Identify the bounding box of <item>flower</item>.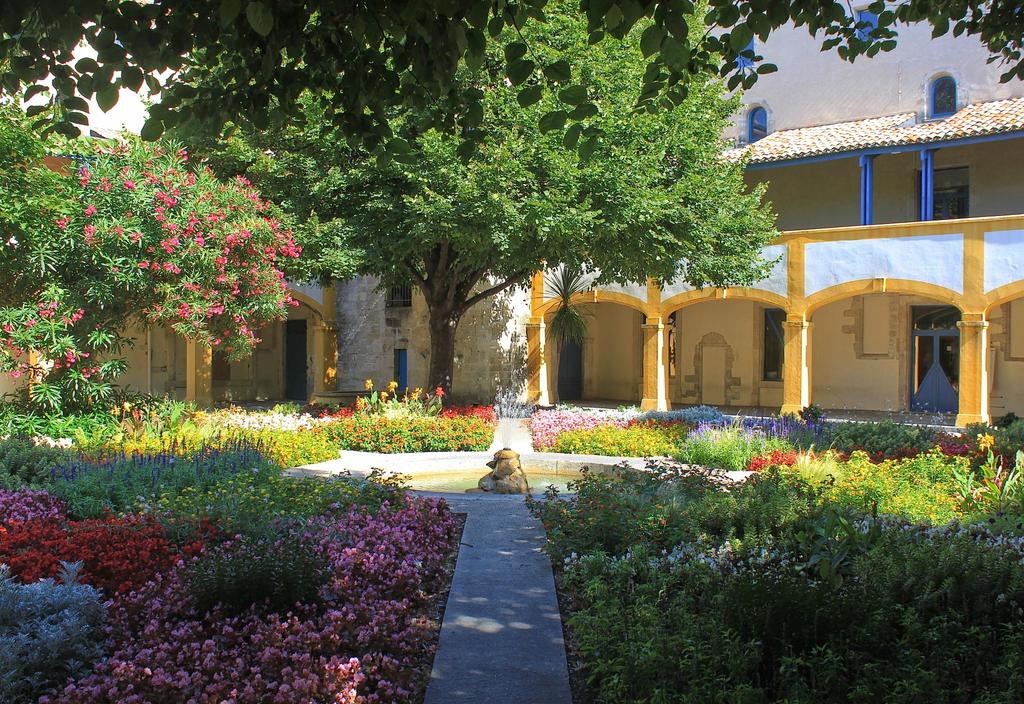
83, 225, 95, 245.
